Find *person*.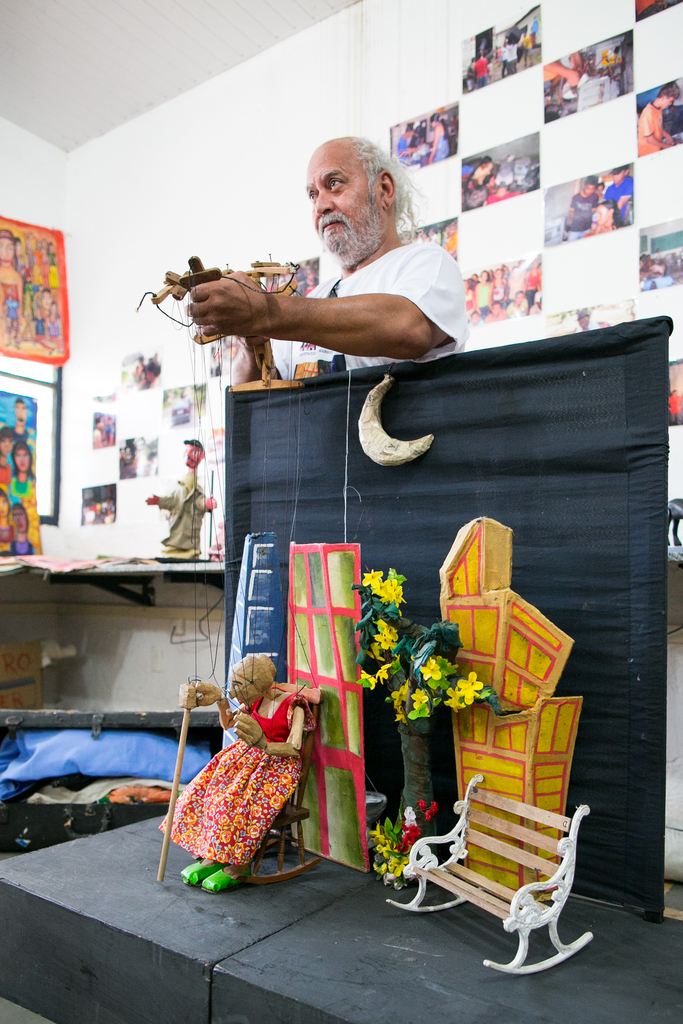
(left=395, top=129, right=428, bottom=166).
